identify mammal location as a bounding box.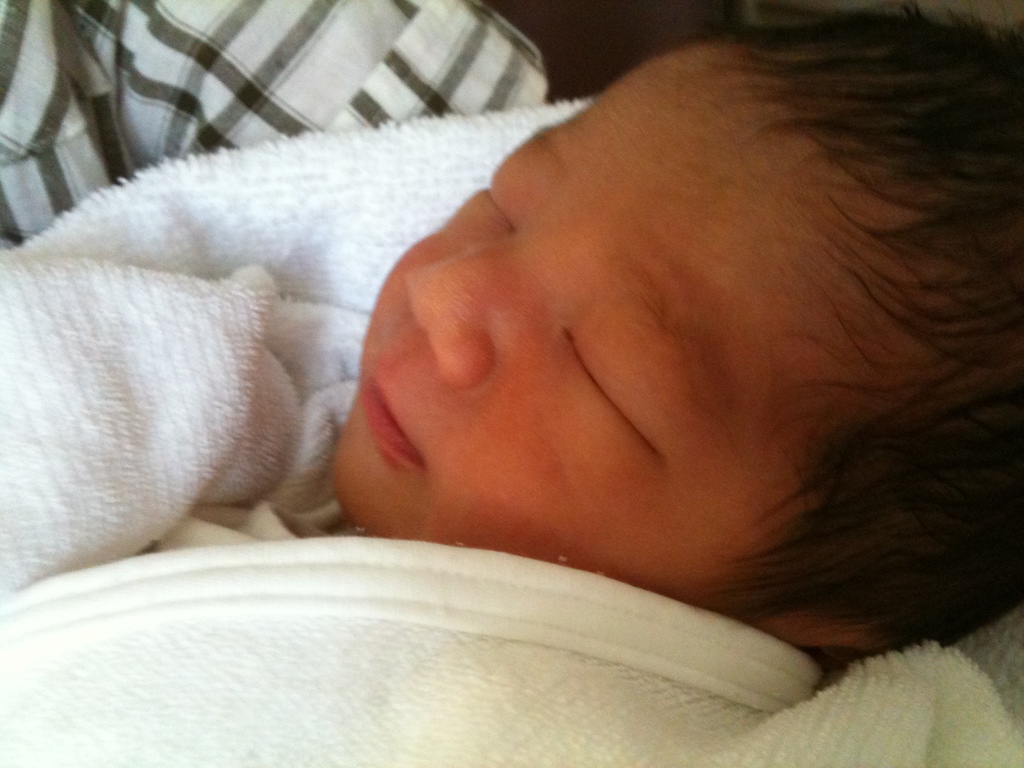
[118, 0, 1023, 694].
